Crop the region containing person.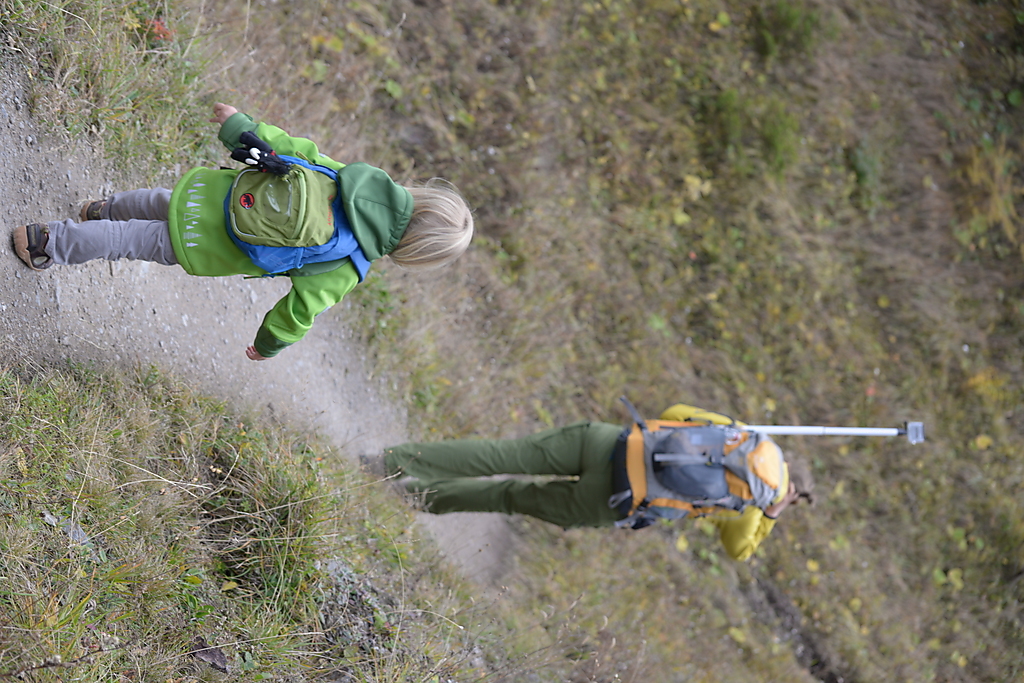
Crop region: pyautogui.locateOnScreen(357, 403, 813, 517).
